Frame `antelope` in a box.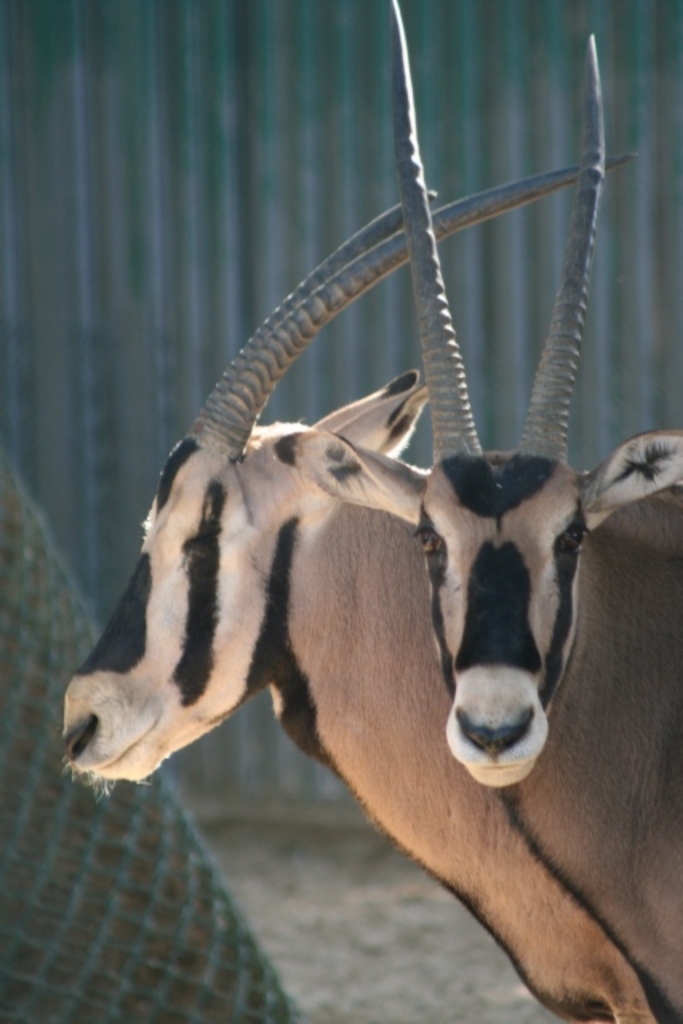
x1=62, y1=150, x2=657, y2=1022.
